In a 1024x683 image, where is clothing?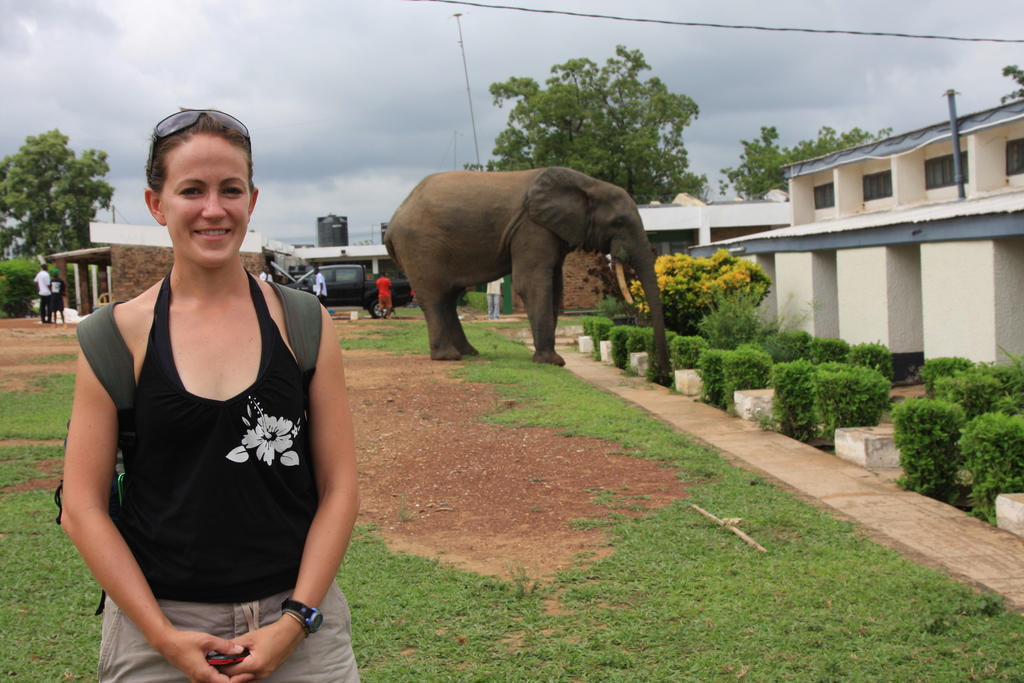
bbox(49, 279, 67, 314).
